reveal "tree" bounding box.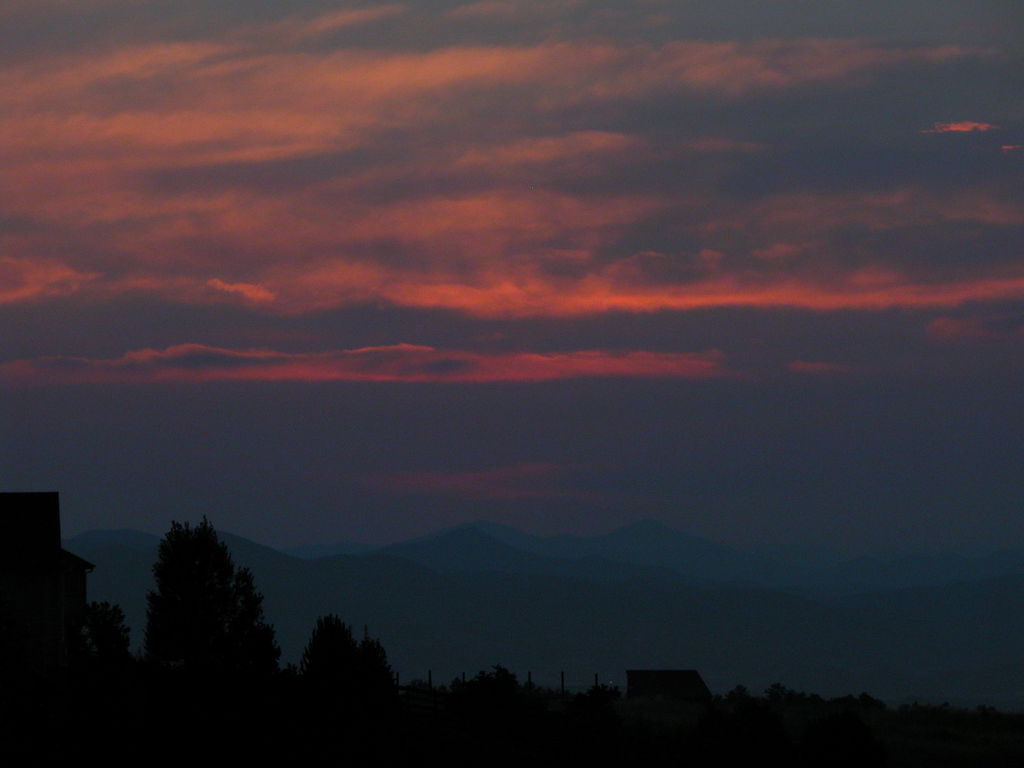
Revealed: box=[4, 575, 143, 728].
